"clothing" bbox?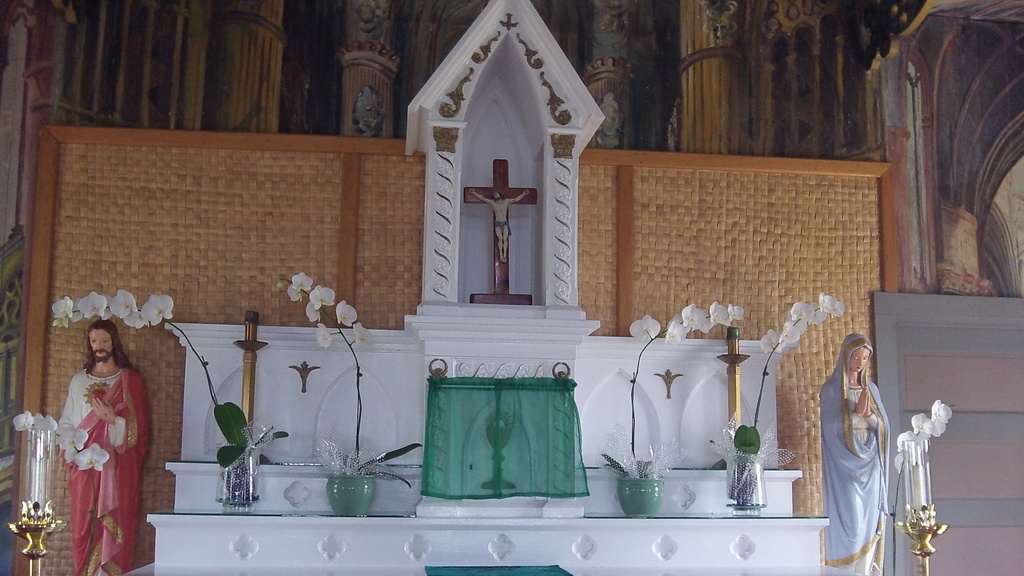
box(492, 218, 513, 238)
